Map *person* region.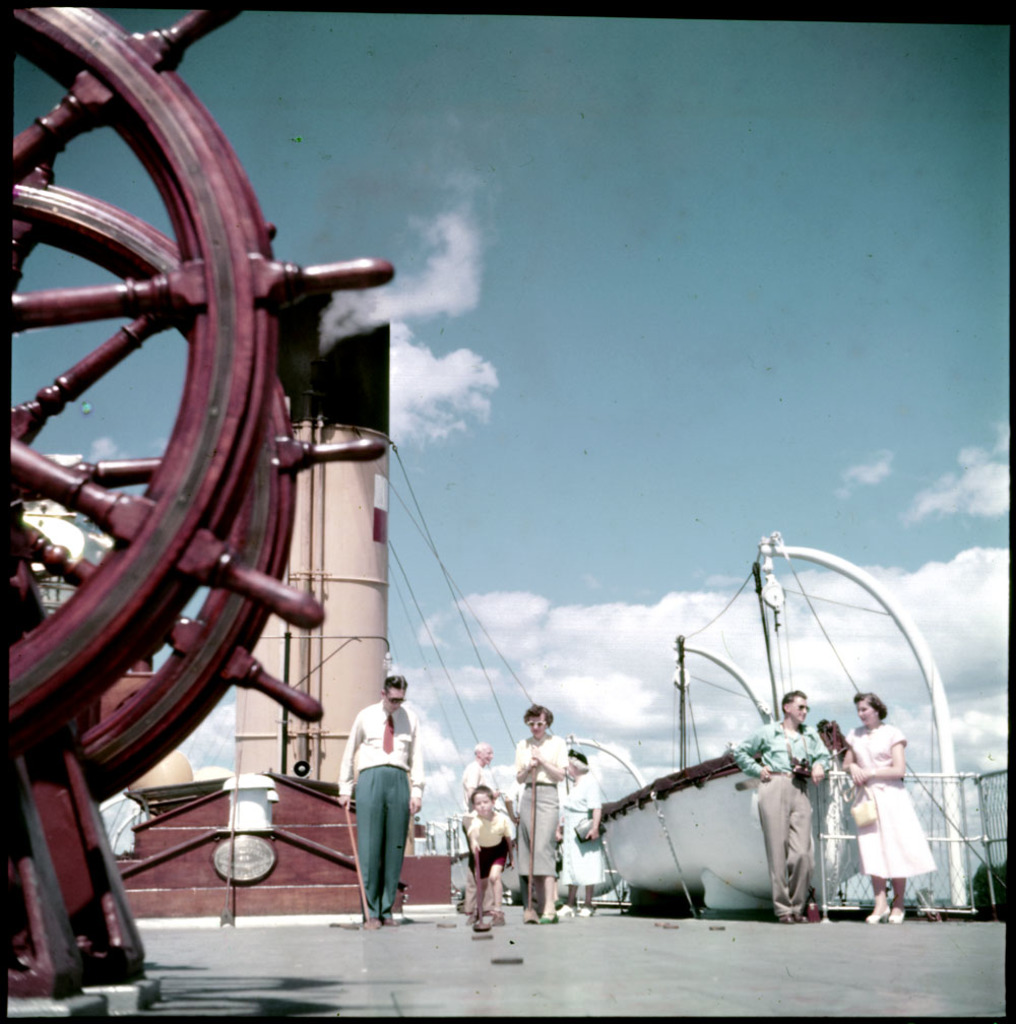
Mapped to (x1=559, y1=746, x2=609, y2=919).
